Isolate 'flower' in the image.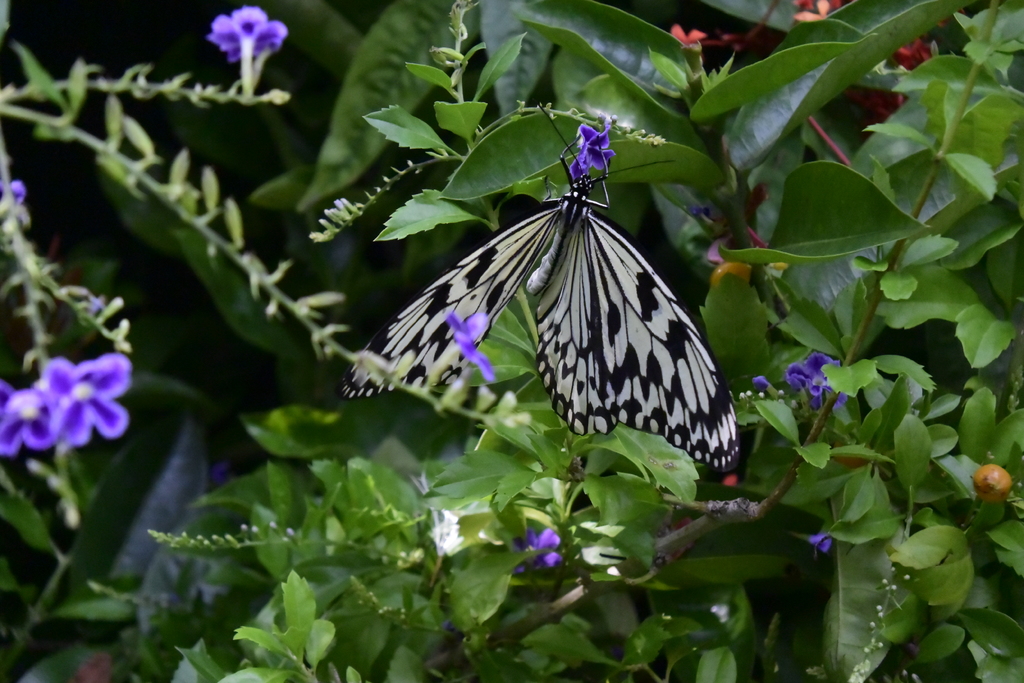
Isolated region: 576/122/620/175.
